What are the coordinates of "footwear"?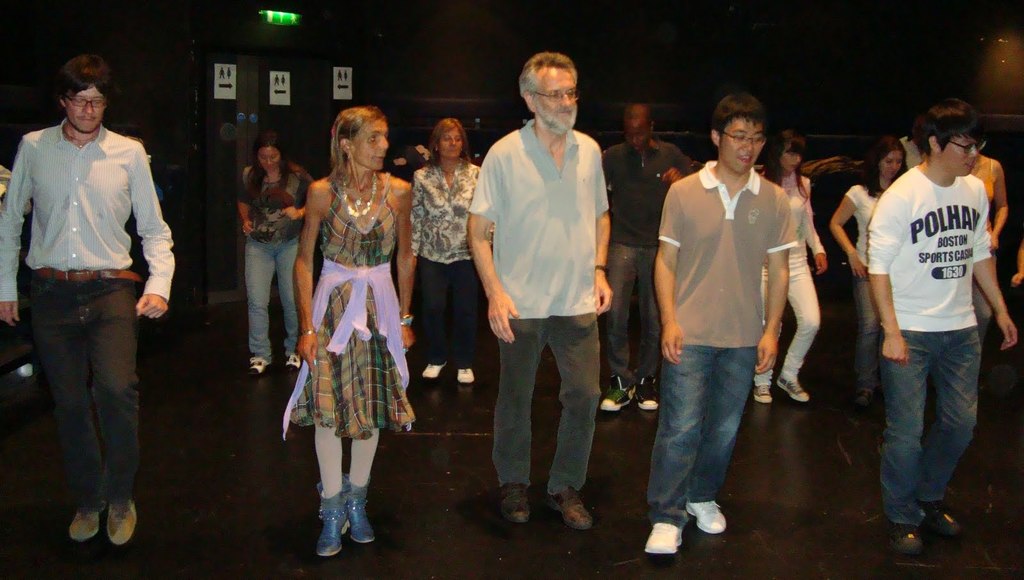
<box>549,487,594,529</box>.
